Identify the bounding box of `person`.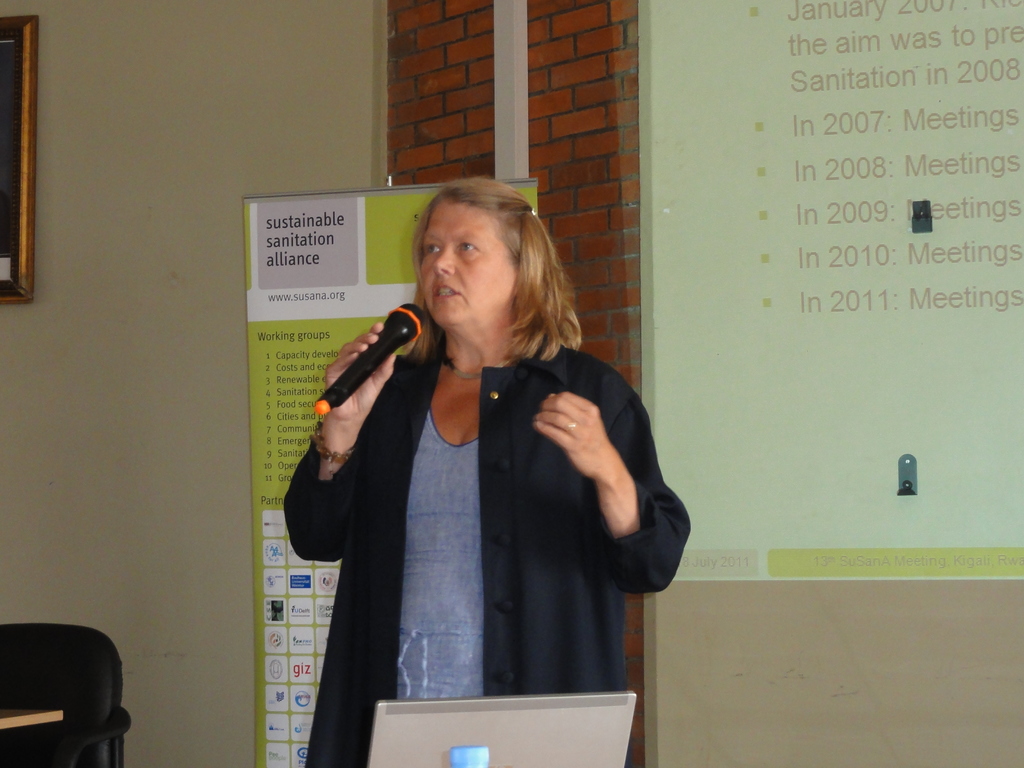
268:193:665:740.
